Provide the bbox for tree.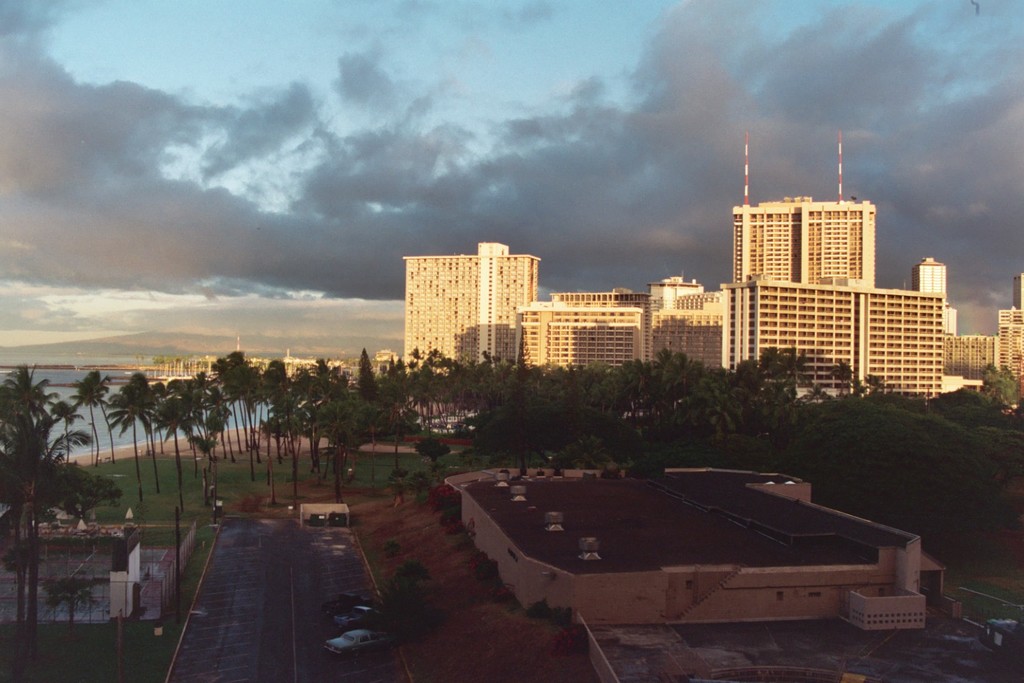
[x1=981, y1=359, x2=1023, y2=410].
